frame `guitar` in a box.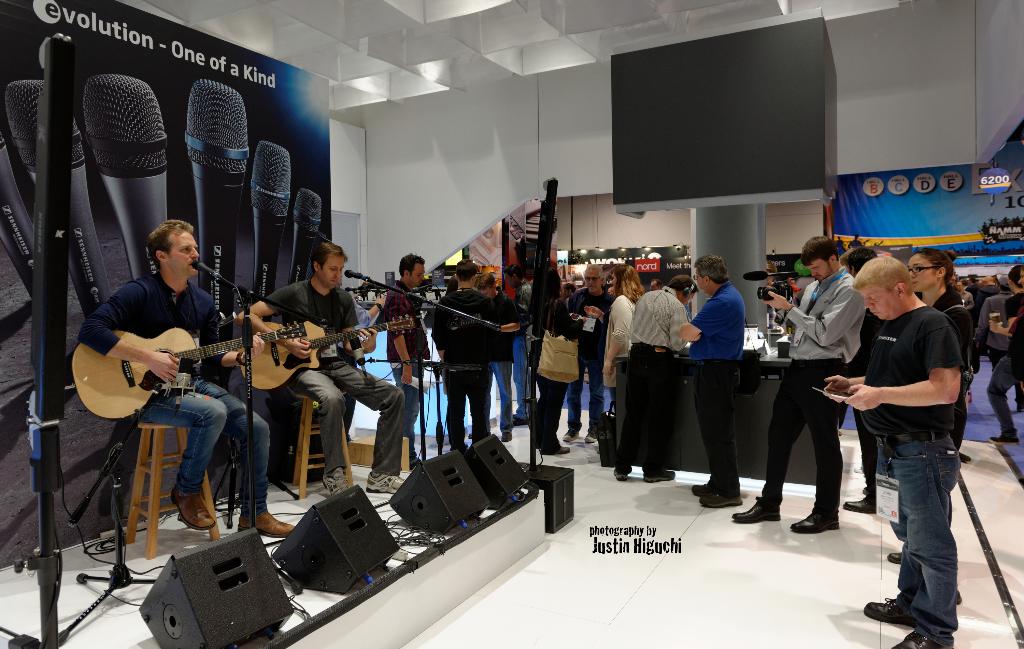
l=234, t=311, r=415, b=391.
